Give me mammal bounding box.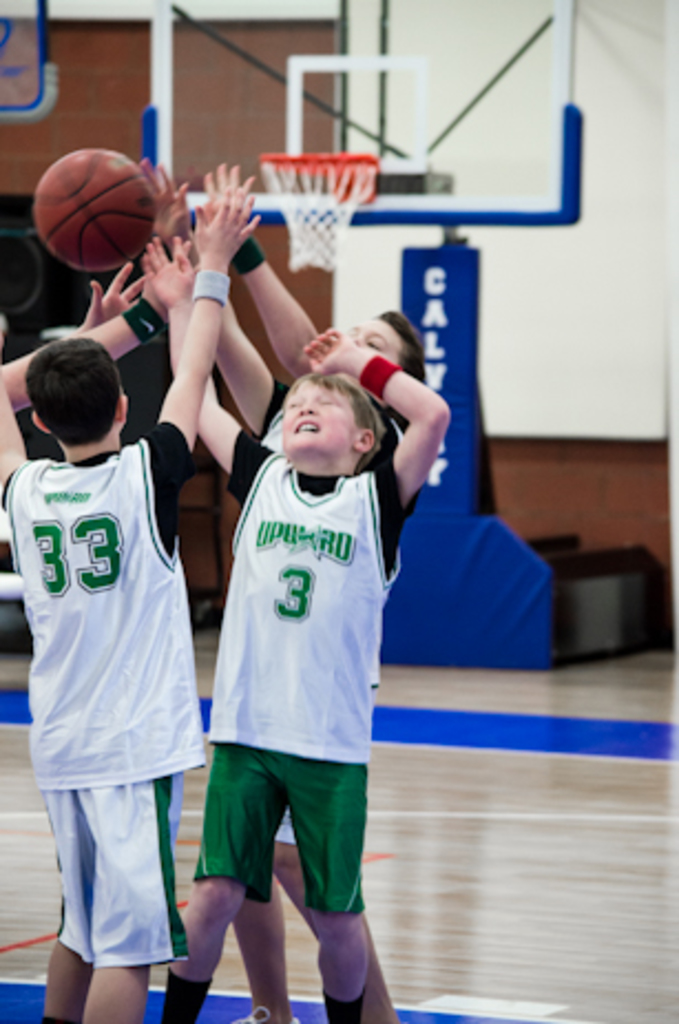
select_region(164, 161, 431, 1022).
